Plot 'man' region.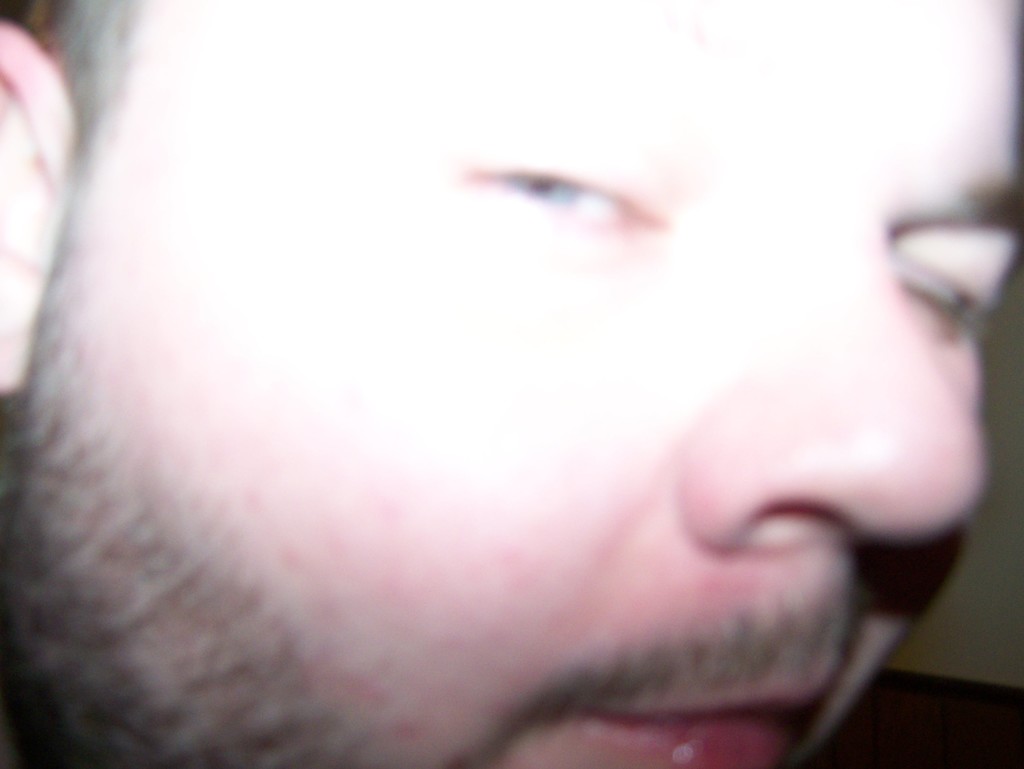
Plotted at (left=0, top=0, right=1023, bottom=765).
